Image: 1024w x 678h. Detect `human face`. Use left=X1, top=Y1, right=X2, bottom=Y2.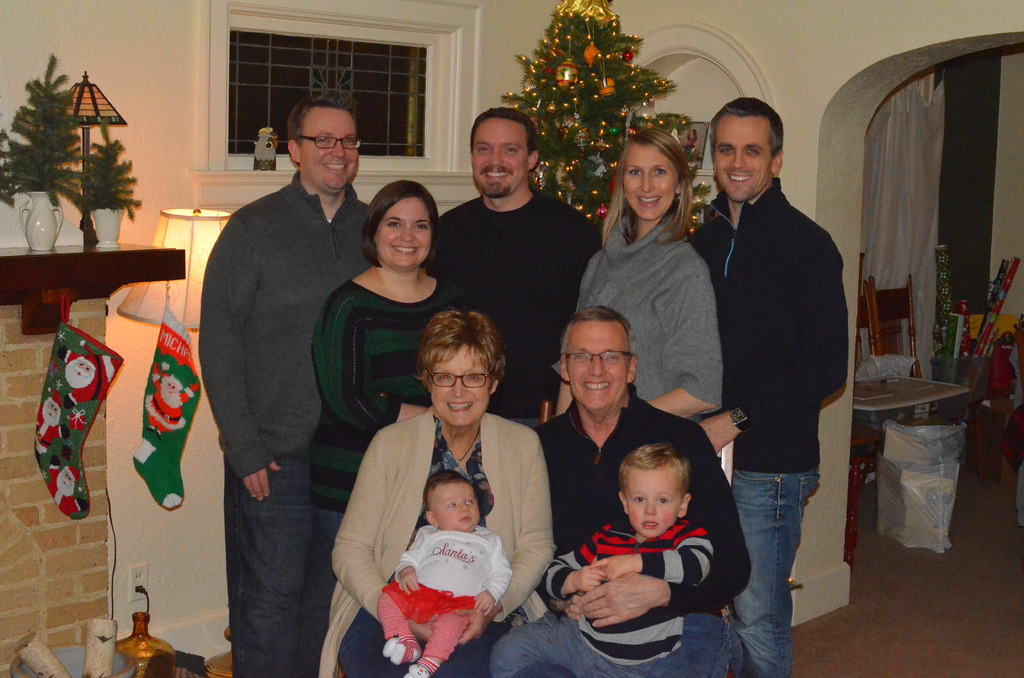
left=428, top=341, right=489, bottom=424.
